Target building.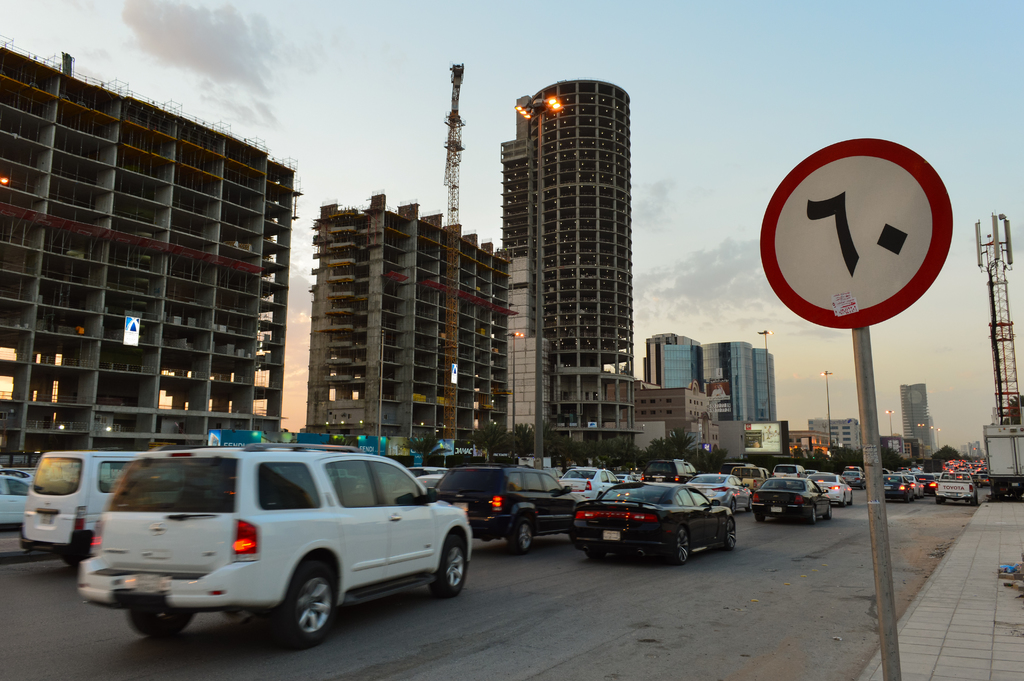
Target region: {"left": 900, "top": 382, "right": 932, "bottom": 465}.
